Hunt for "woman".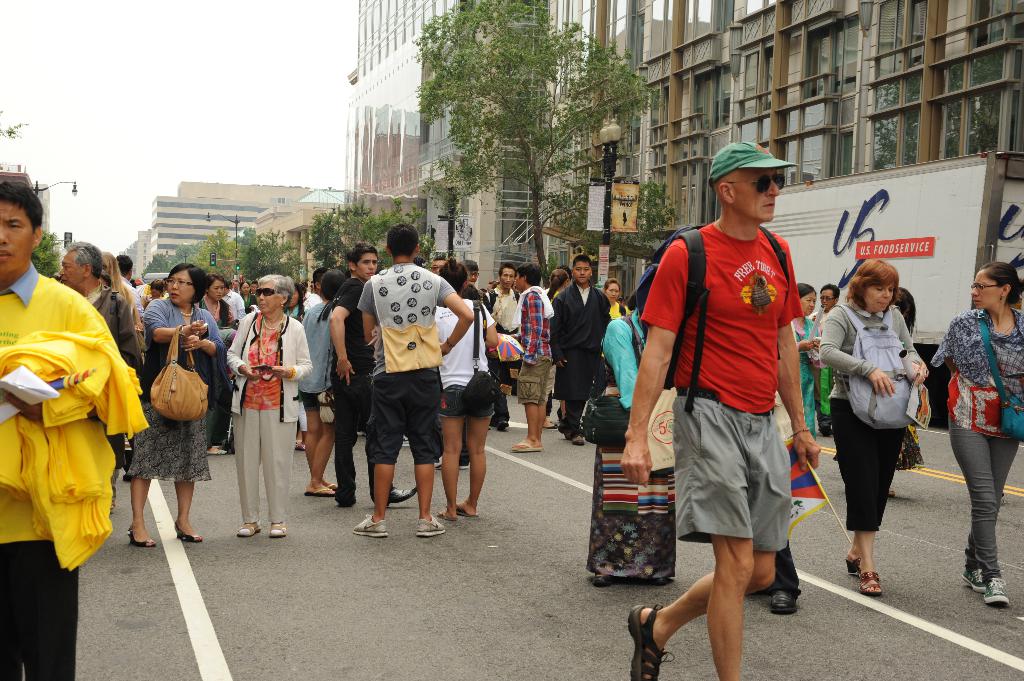
Hunted down at {"x1": 223, "y1": 269, "x2": 312, "y2": 538}.
